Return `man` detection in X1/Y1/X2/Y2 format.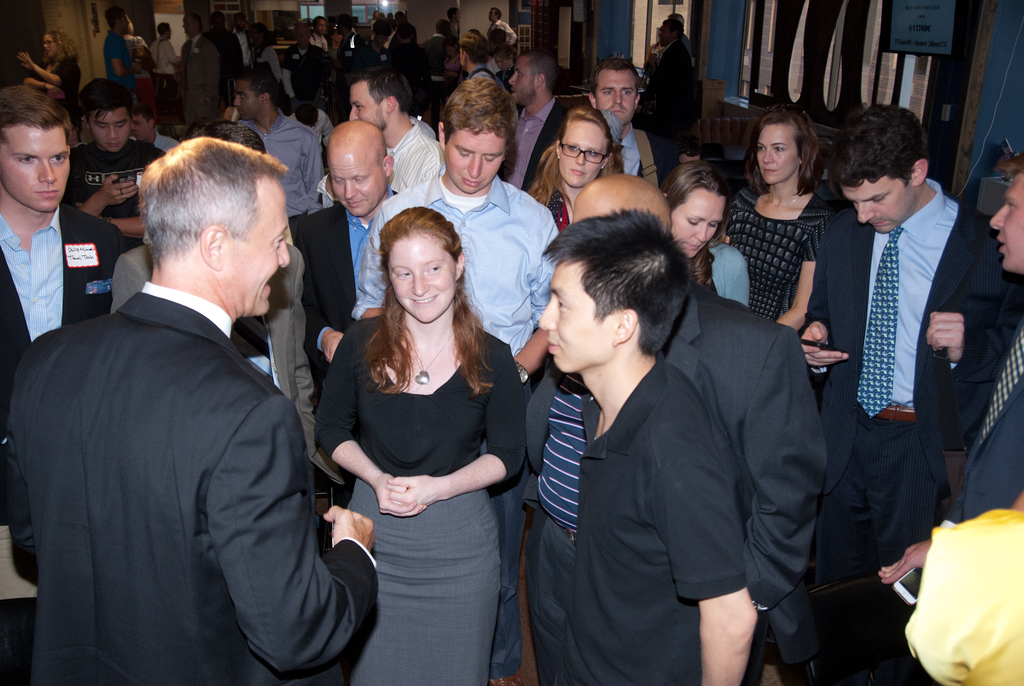
800/99/999/685.
